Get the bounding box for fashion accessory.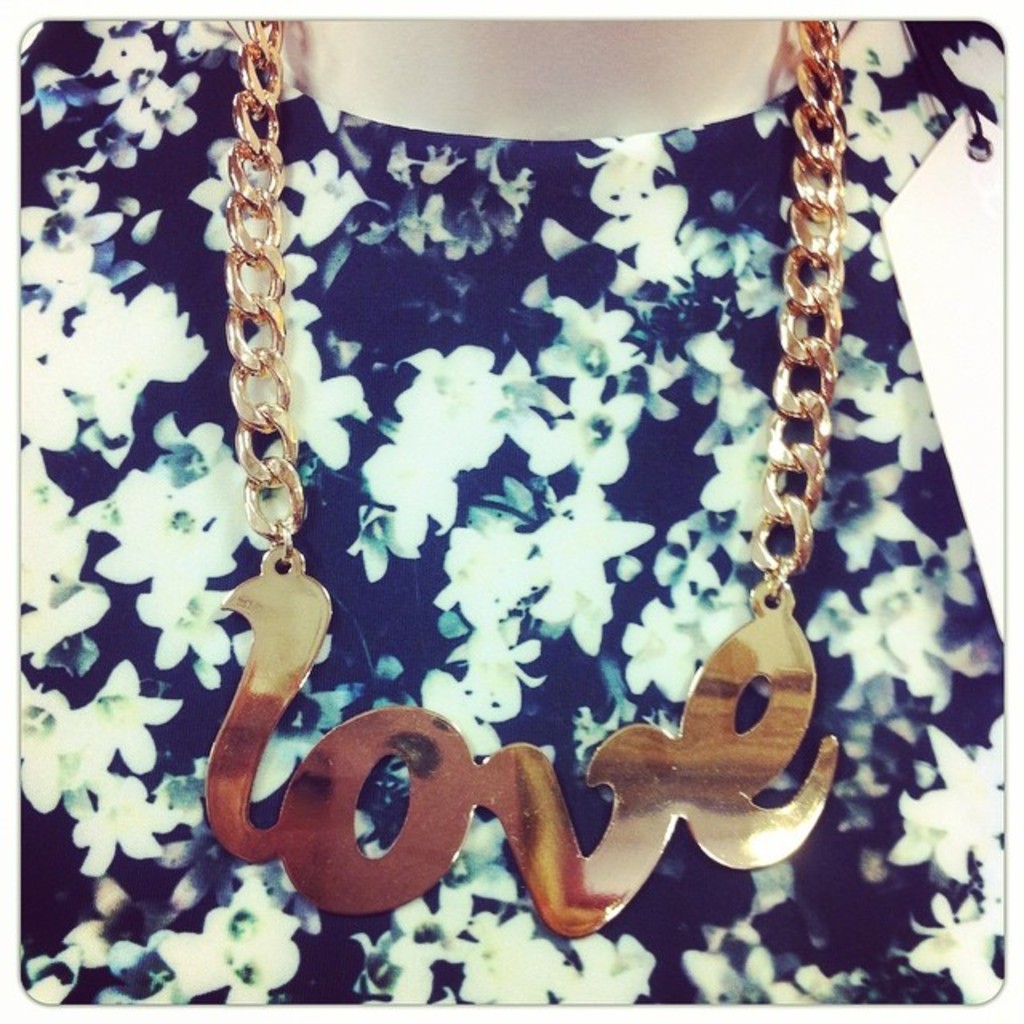
detection(224, 18, 845, 942).
